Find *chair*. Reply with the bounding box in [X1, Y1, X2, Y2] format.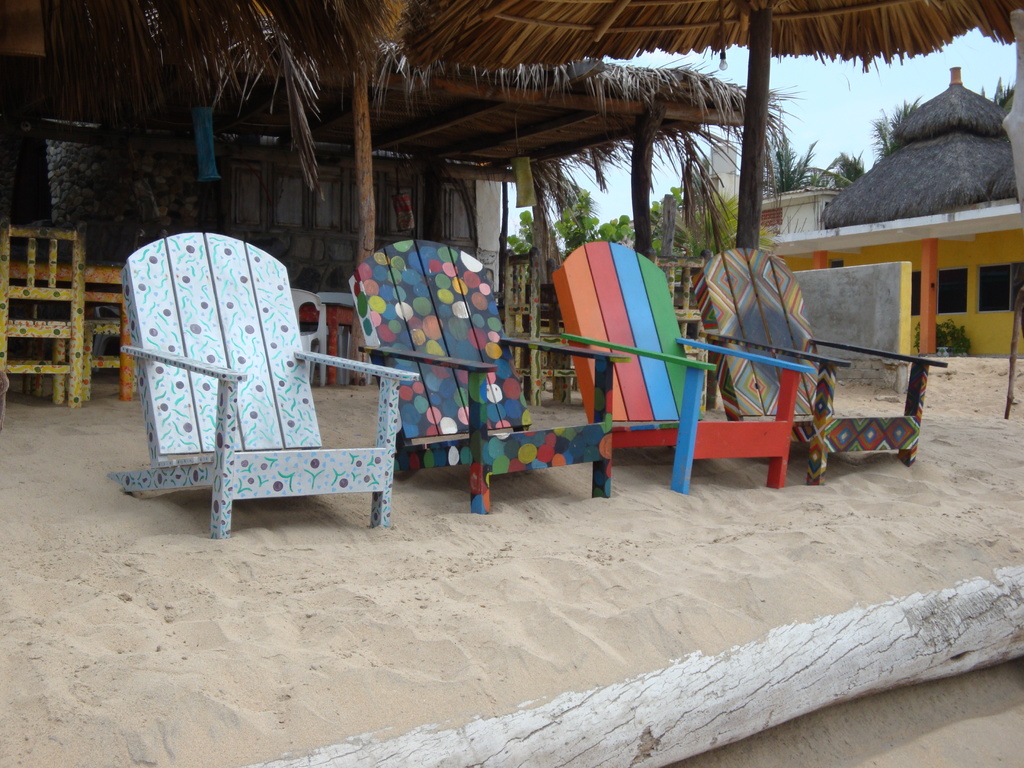
[118, 230, 422, 542].
